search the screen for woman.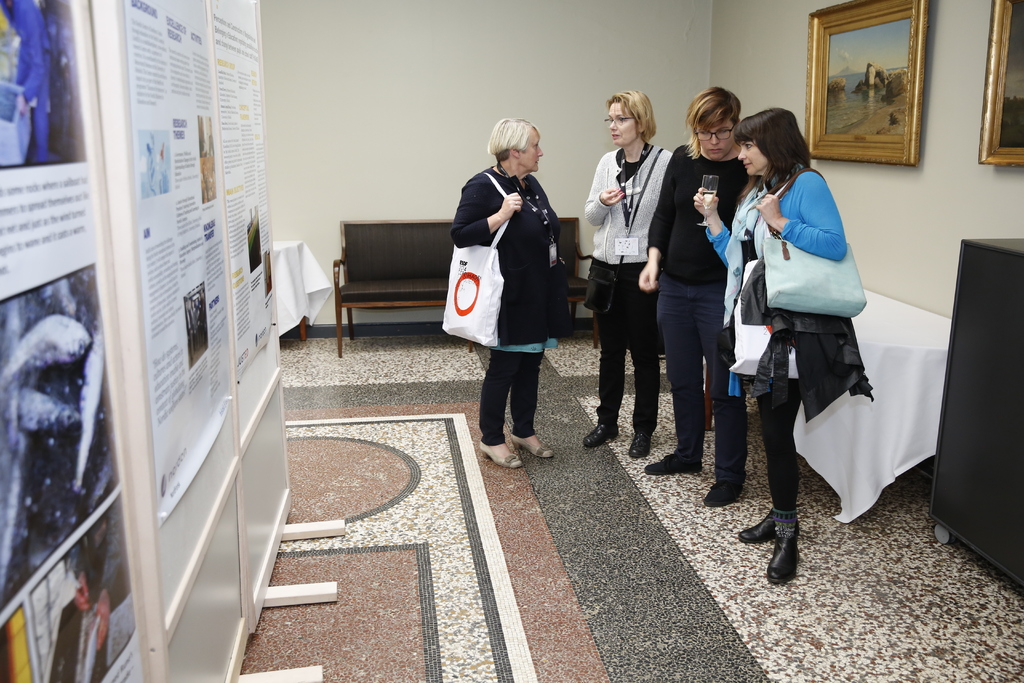
Found at [690,105,874,582].
